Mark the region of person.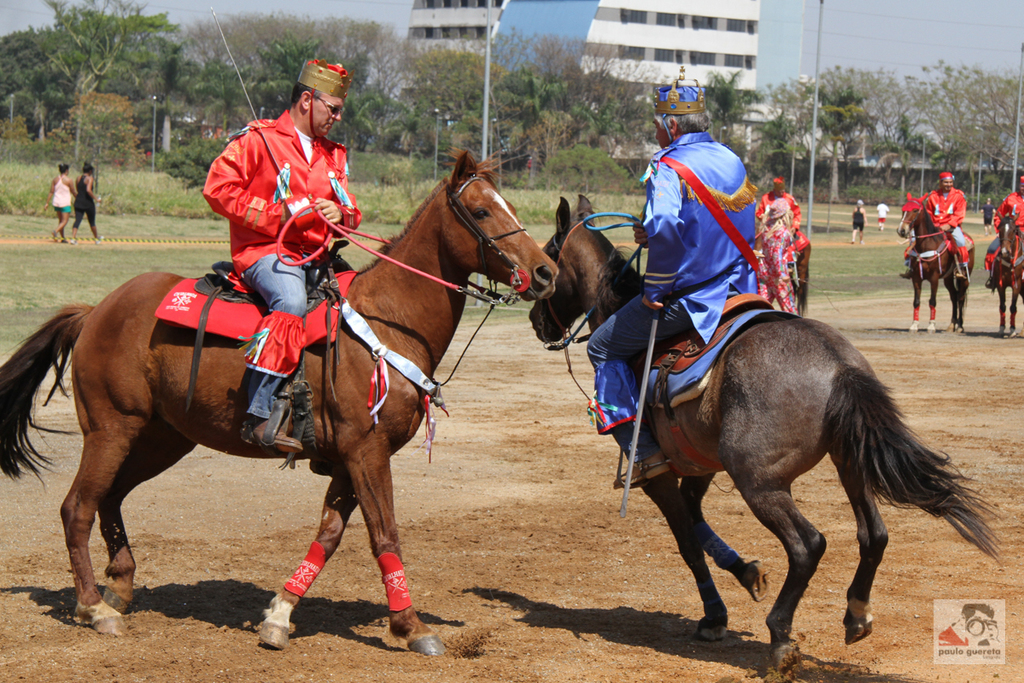
Region: 984/176/1023/285.
